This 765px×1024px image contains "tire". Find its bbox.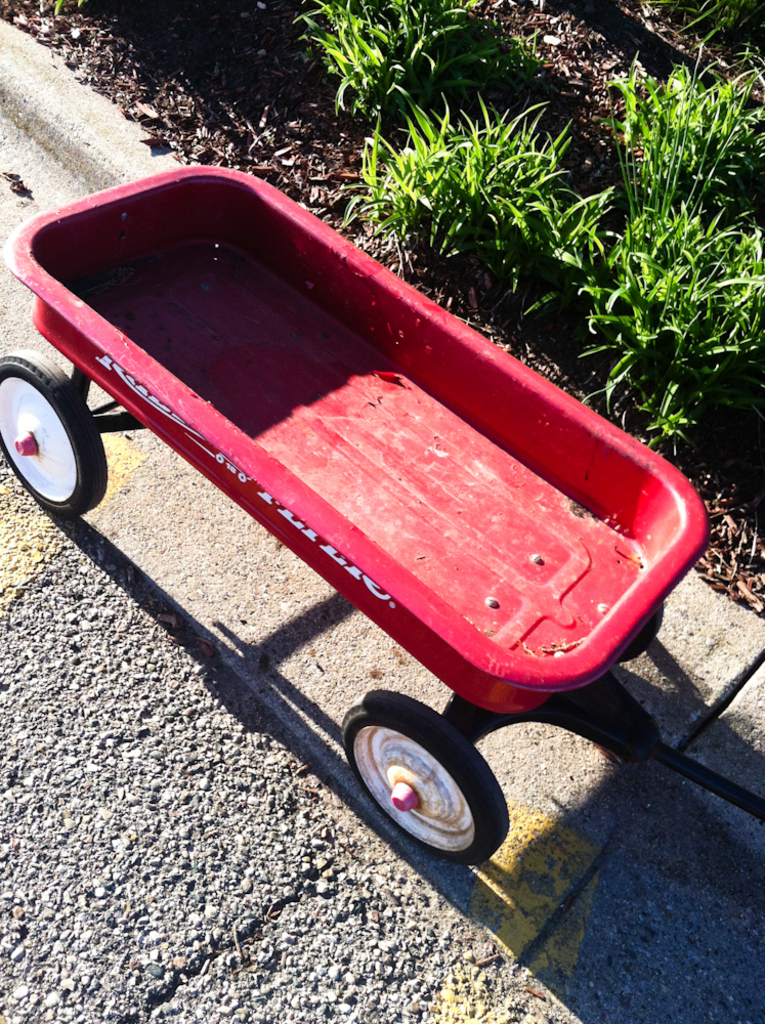
{"left": 613, "top": 608, "right": 667, "bottom": 665}.
